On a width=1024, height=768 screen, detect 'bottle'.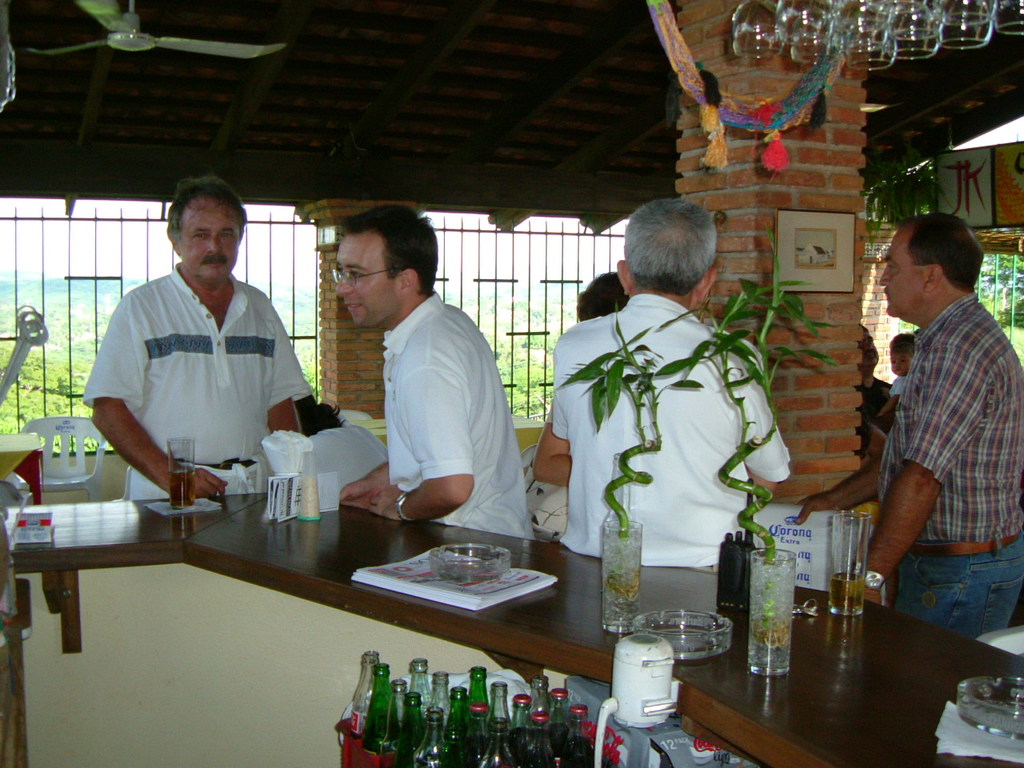
left=511, top=700, right=559, bottom=767.
